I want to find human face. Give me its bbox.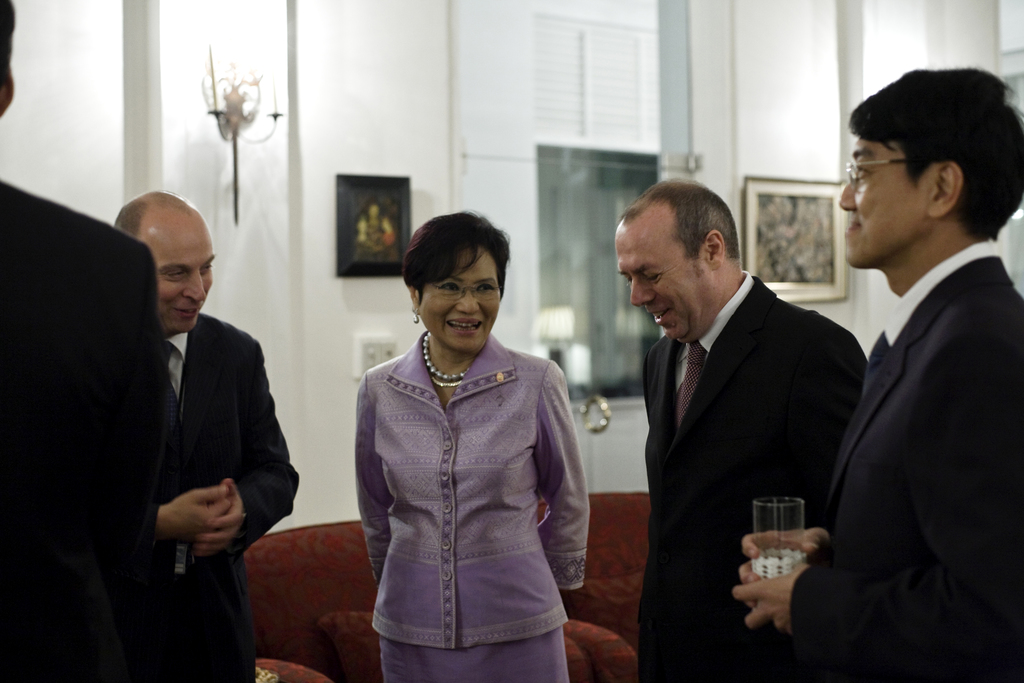
x1=615, y1=233, x2=702, y2=338.
